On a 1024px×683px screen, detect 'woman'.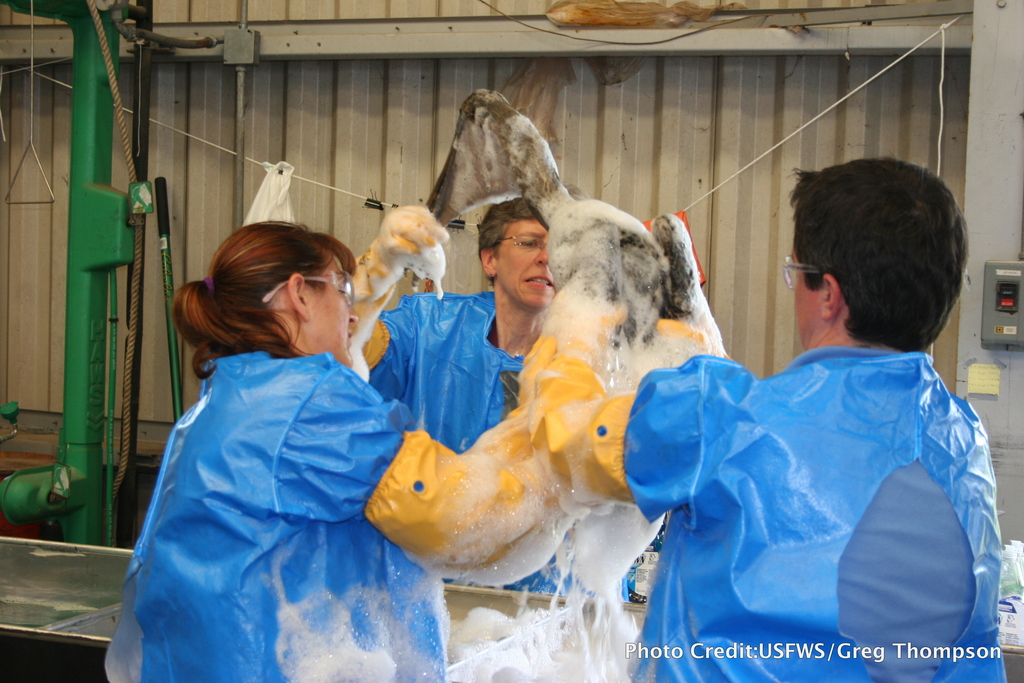
<bbox>513, 156, 1002, 682</bbox>.
